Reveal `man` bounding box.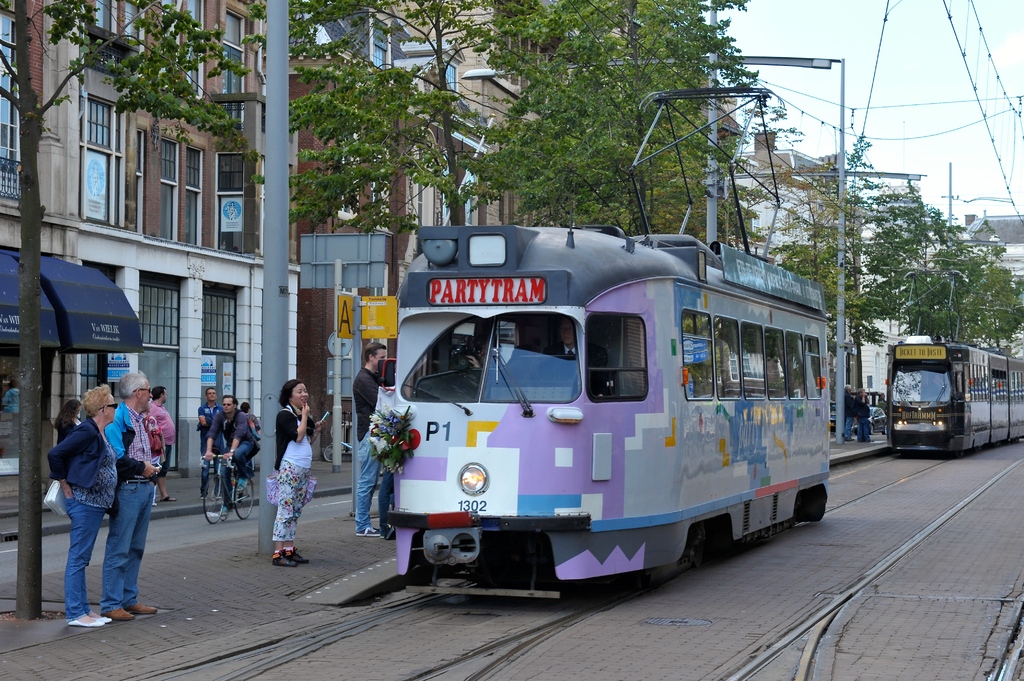
Revealed: locate(536, 314, 616, 392).
